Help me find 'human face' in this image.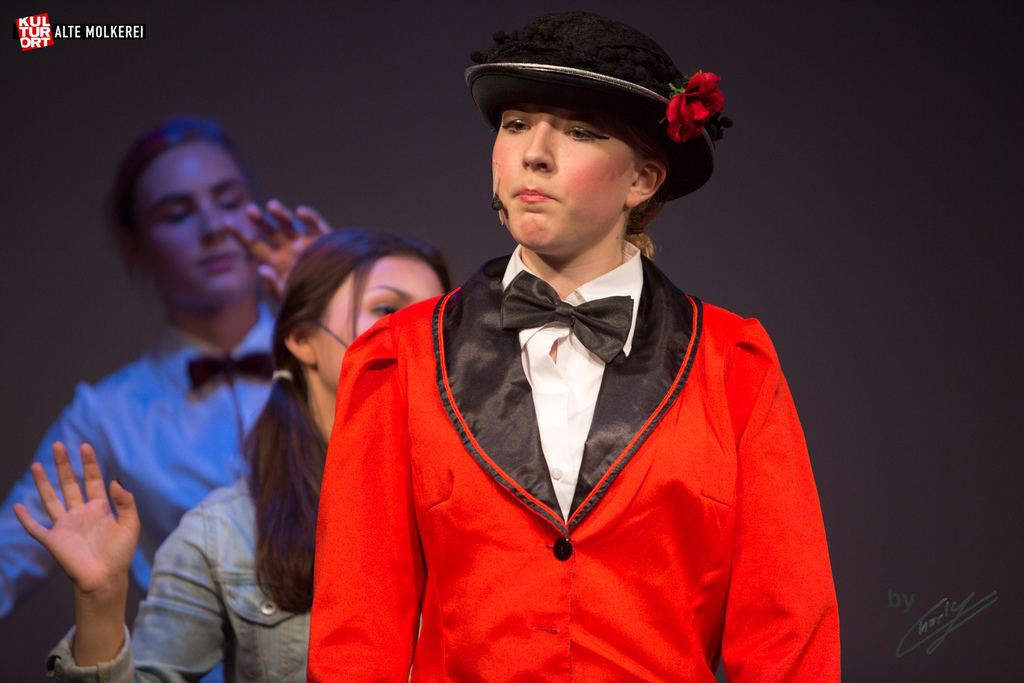
Found it: <bbox>129, 143, 264, 314</bbox>.
